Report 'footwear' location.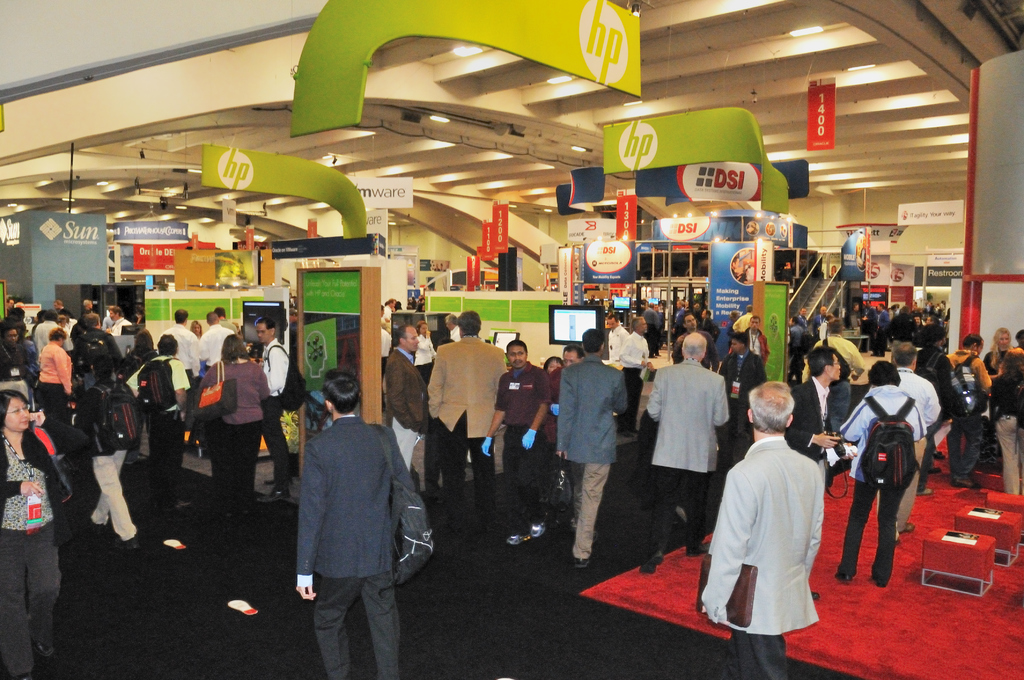
Report: pyautogui.locateOnScreen(257, 484, 287, 502).
